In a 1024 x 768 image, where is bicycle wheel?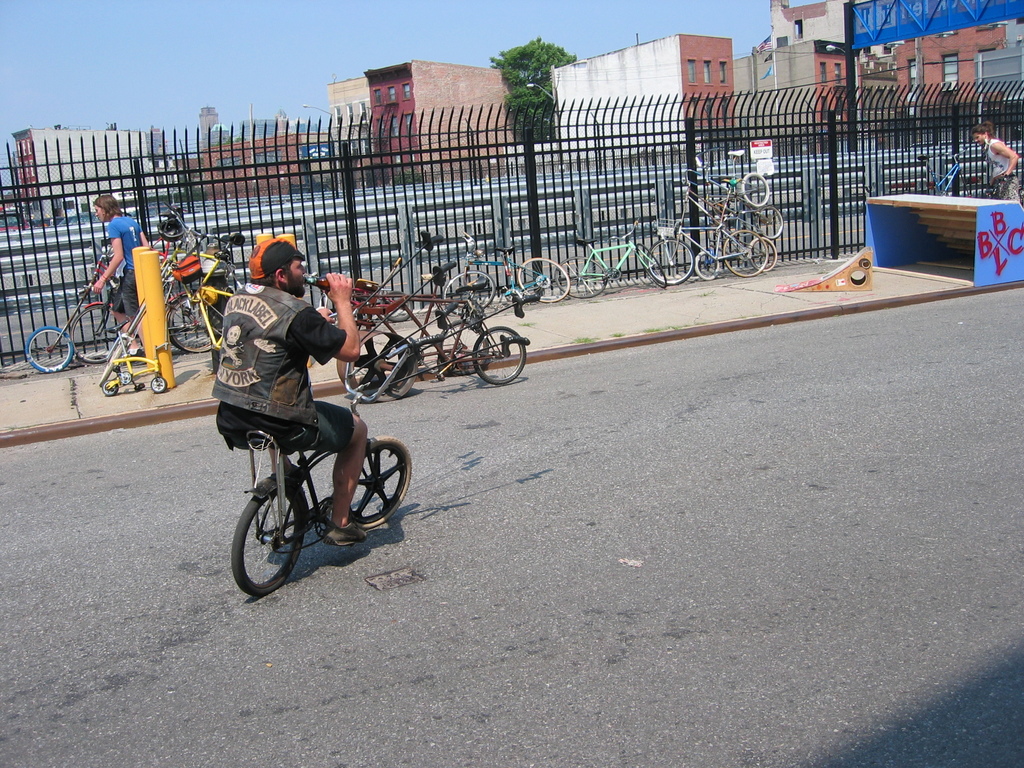
437,269,492,319.
